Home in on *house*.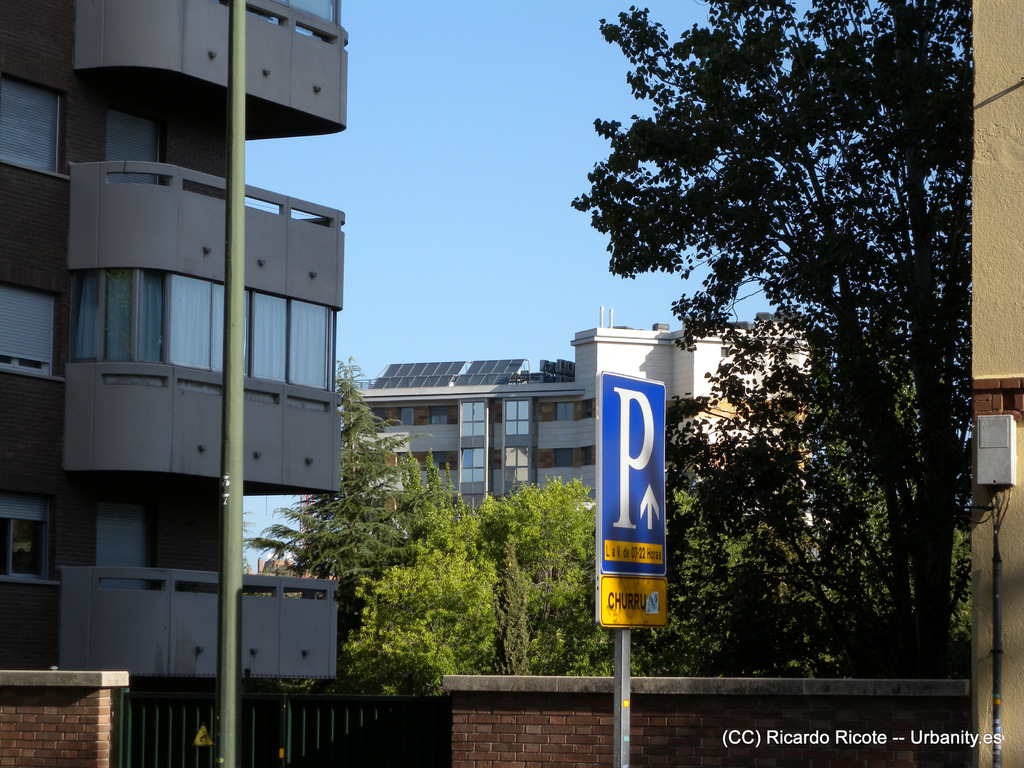
Homed in at [left=0, top=0, right=341, bottom=696].
